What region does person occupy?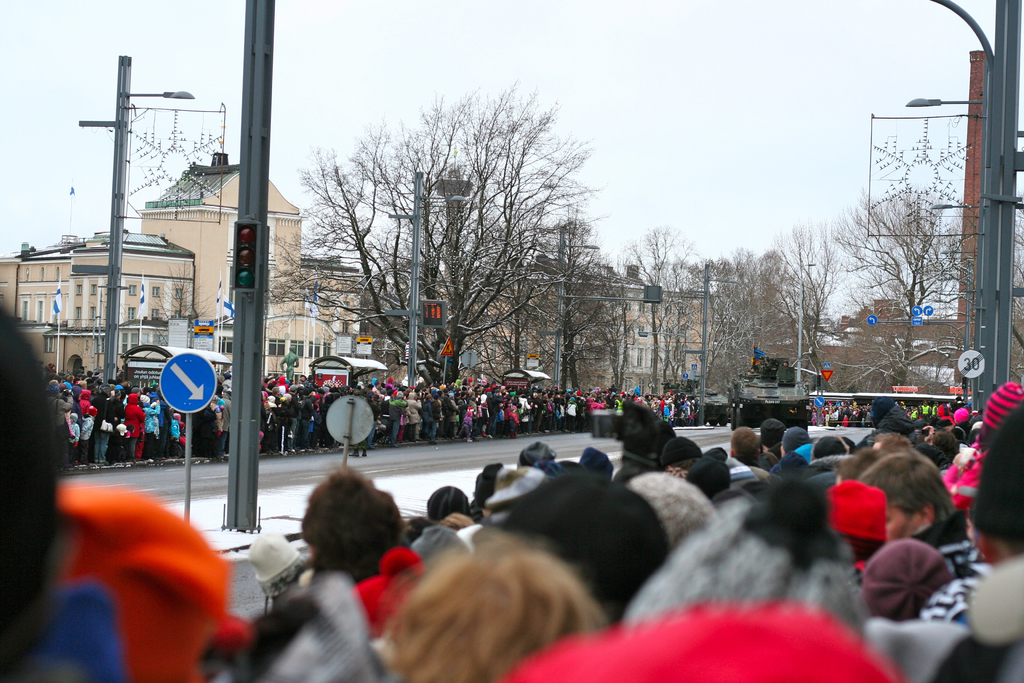
l=300, t=468, r=424, b=645.
